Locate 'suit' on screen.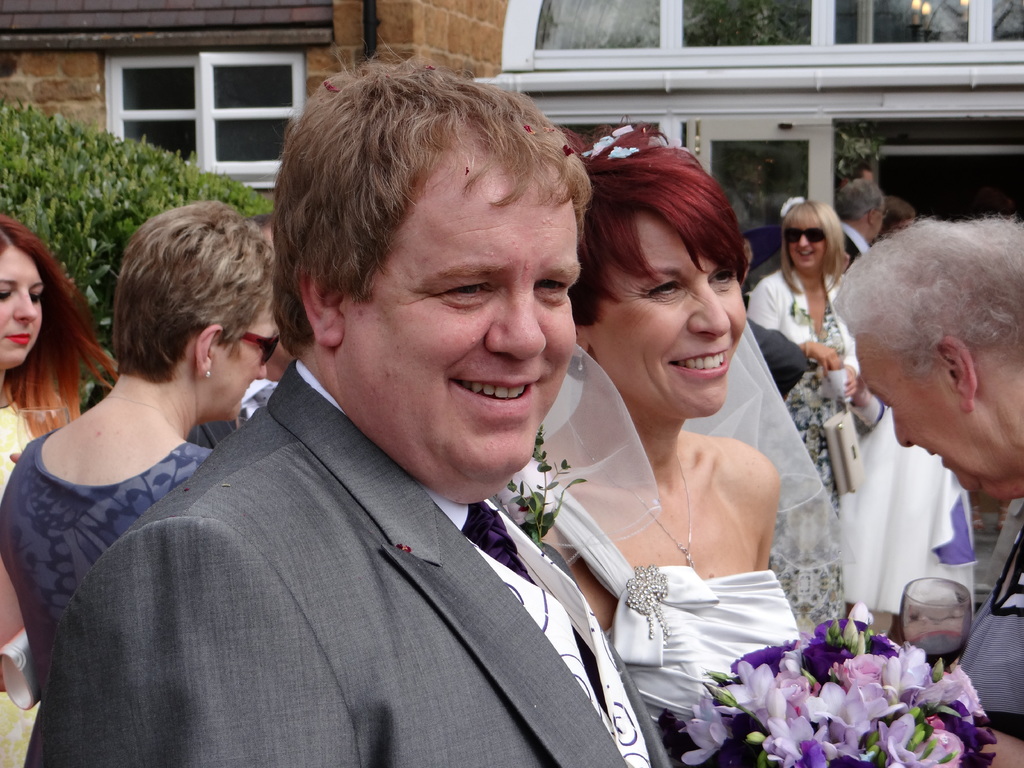
On screen at (842, 216, 872, 261).
